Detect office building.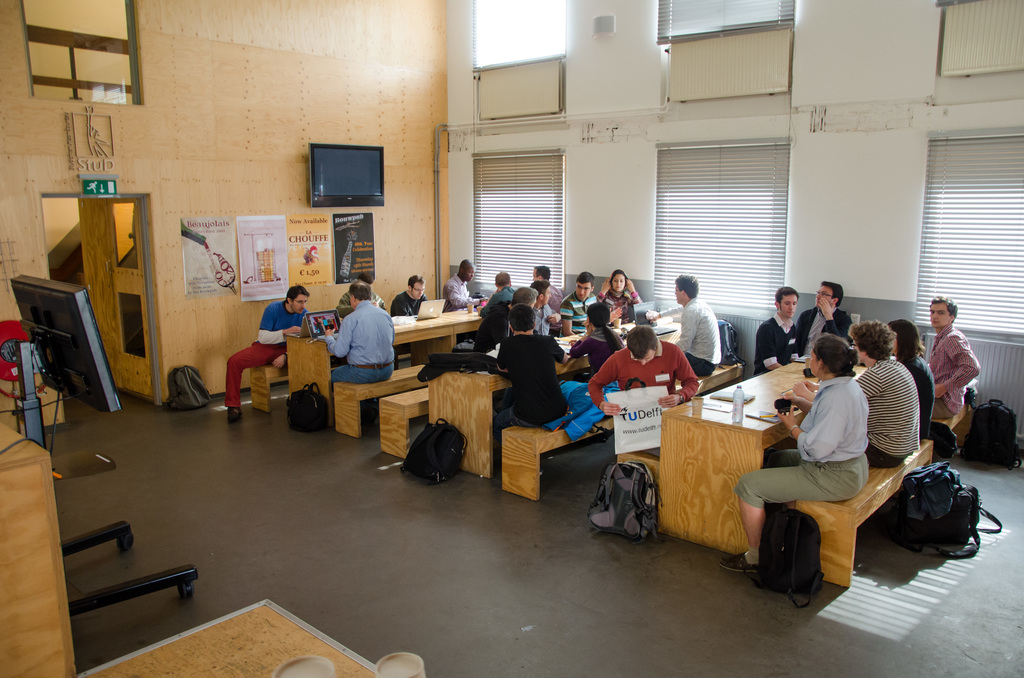
Detected at box=[0, 0, 1023, 677].
